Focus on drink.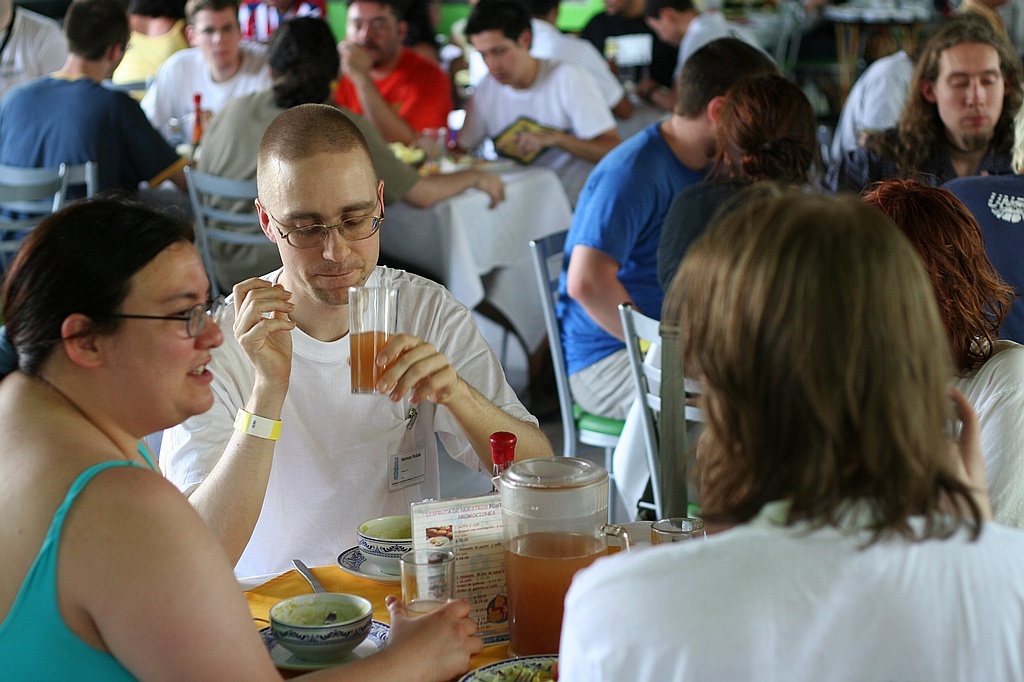
Focused at left=500, top=533, right=610, bottom=660.
